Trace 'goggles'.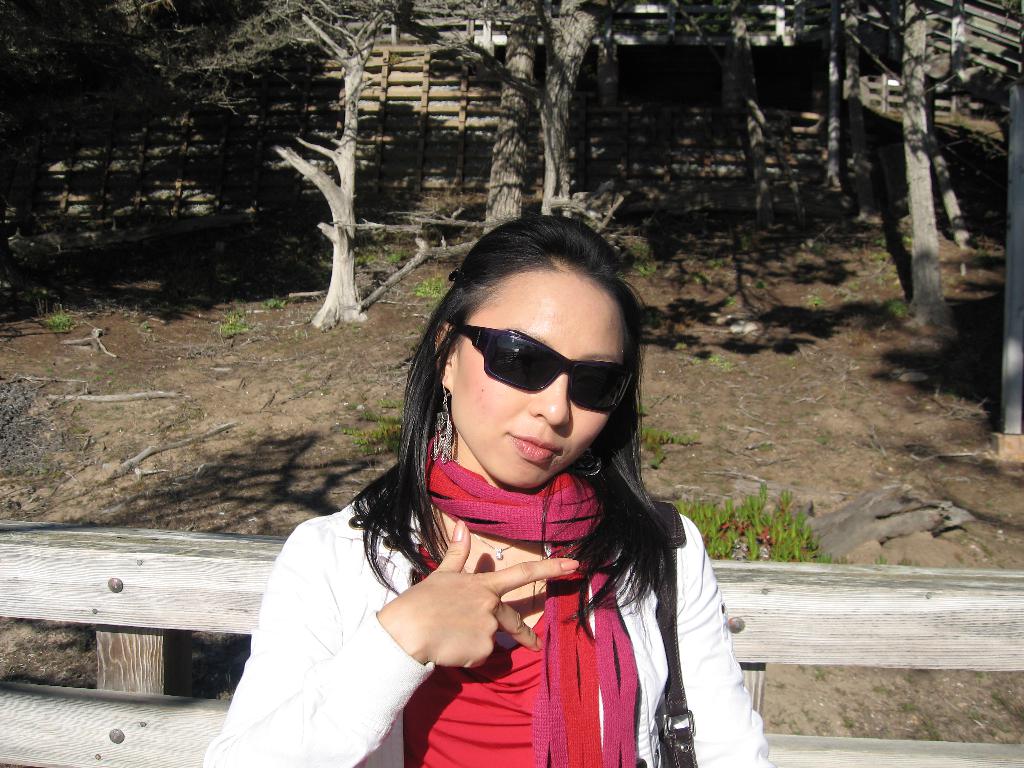
Traced to bbox=[444, 321, 642, 413].
